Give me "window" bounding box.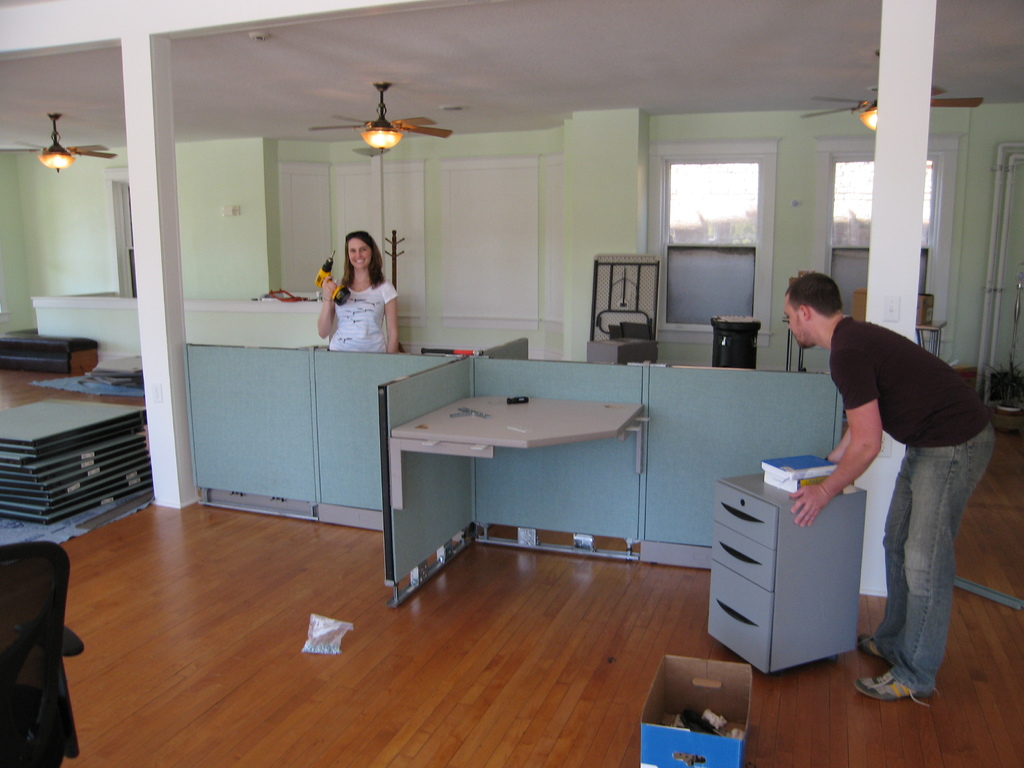
[x1=828, y1=154, x2=946, y2=319].
